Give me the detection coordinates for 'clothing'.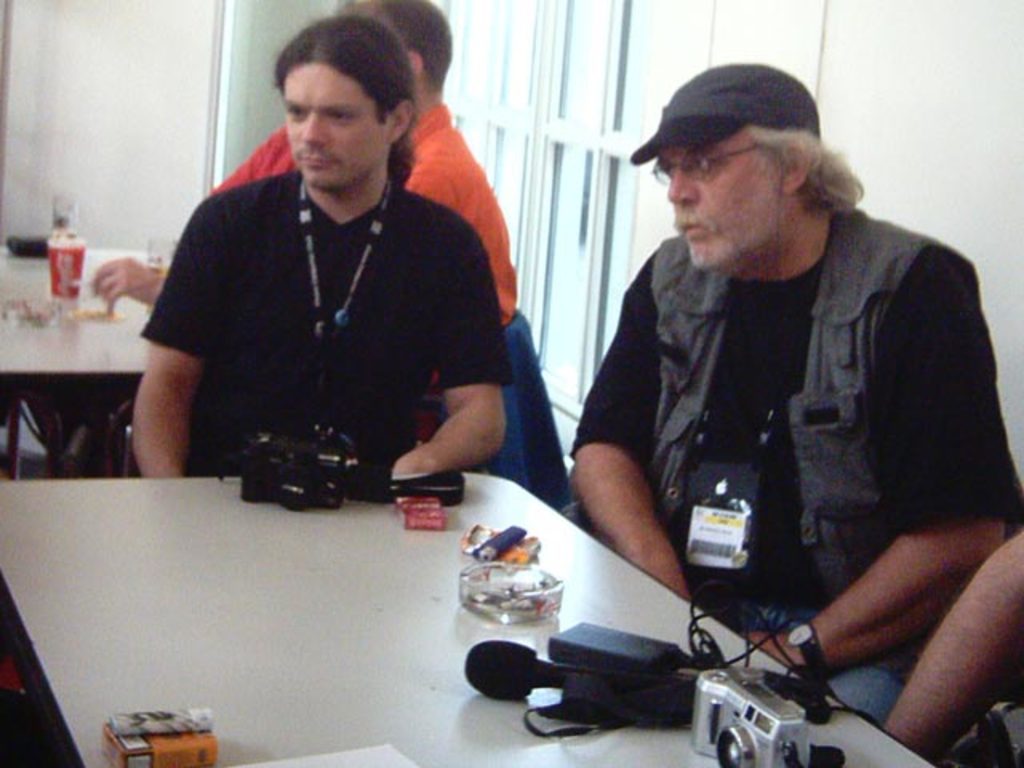
149,160,507,469.
